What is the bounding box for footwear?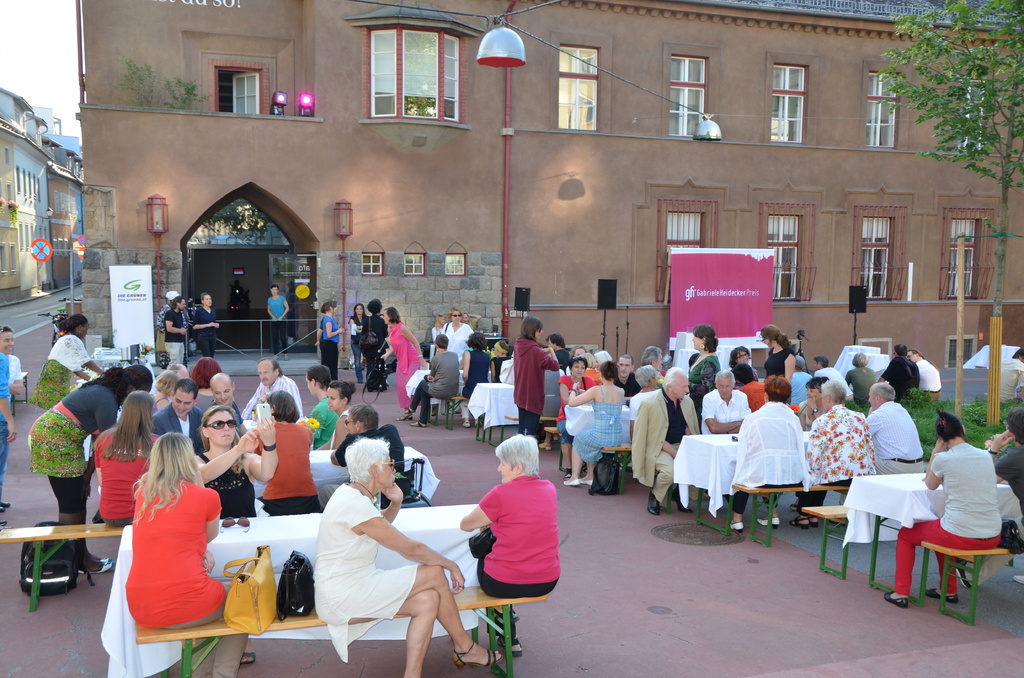
(499, 634, 519, 659).
